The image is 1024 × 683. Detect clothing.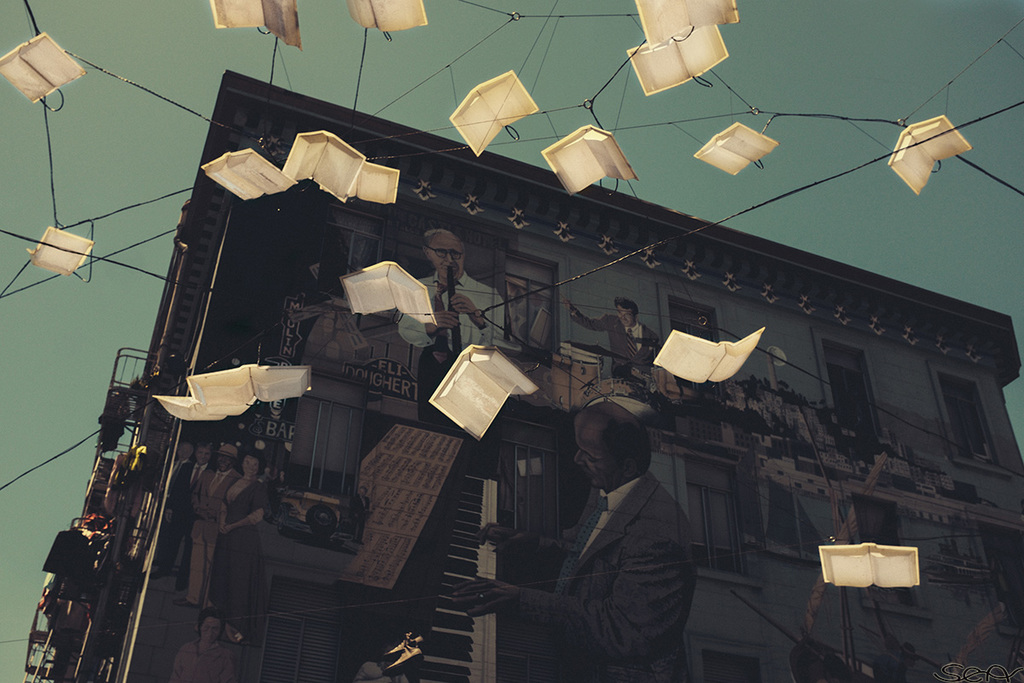
Detection: box=[154, 458, 218, 579].
